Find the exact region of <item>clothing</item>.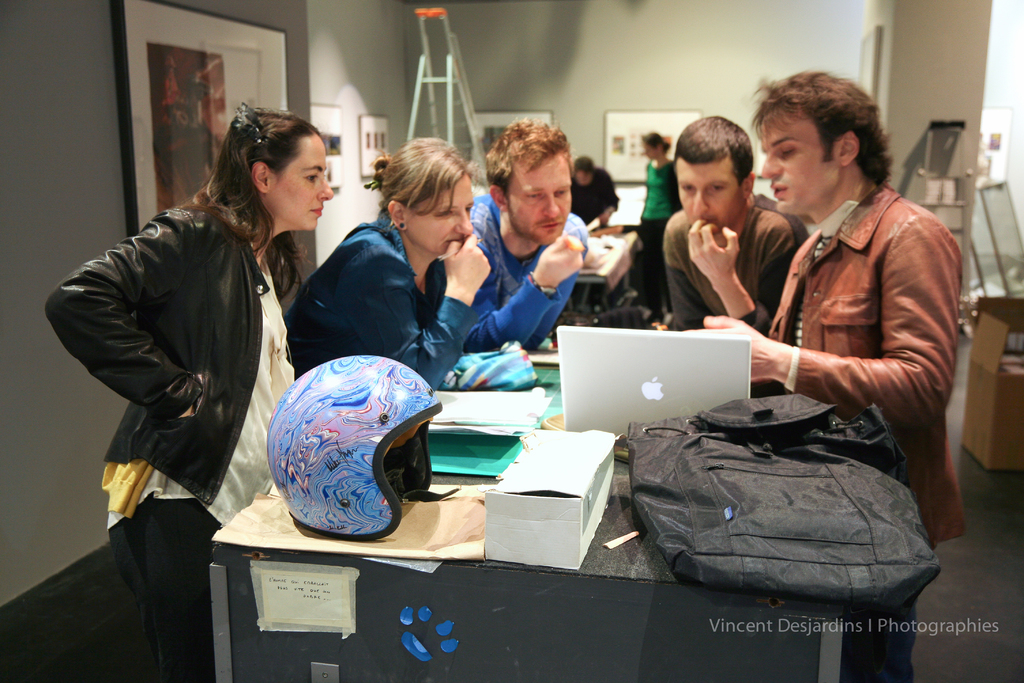
Exact region: <box>639,220,669,323</box>.
